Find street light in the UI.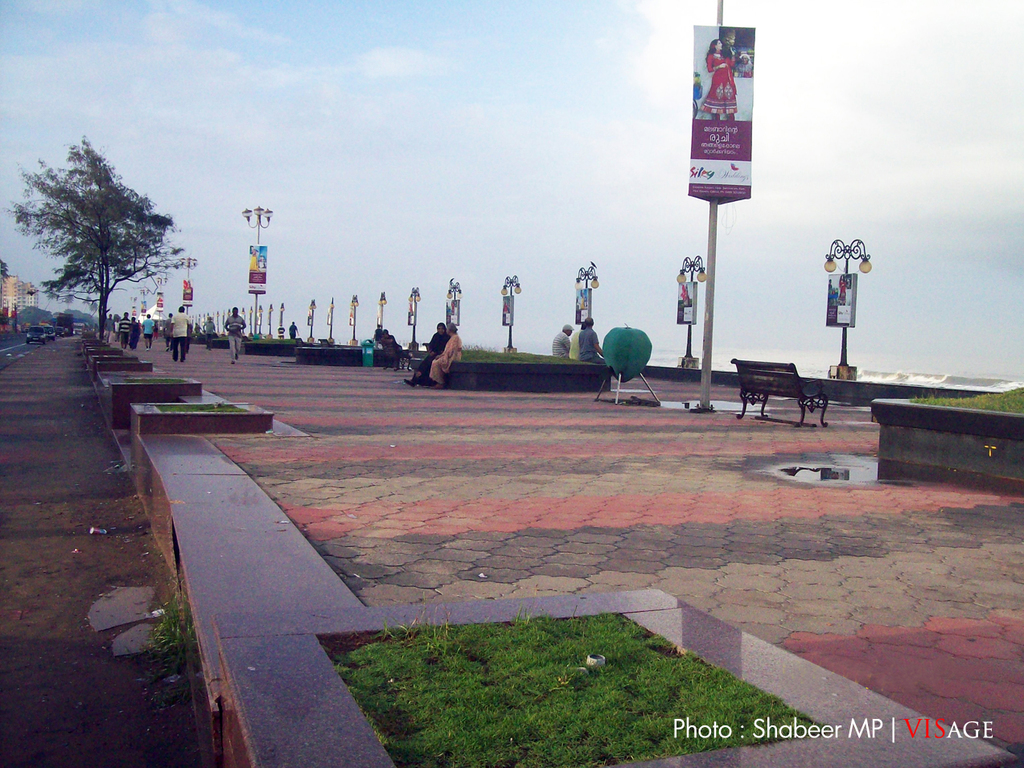
UI element at Rect(279, 303, 285, 335).
